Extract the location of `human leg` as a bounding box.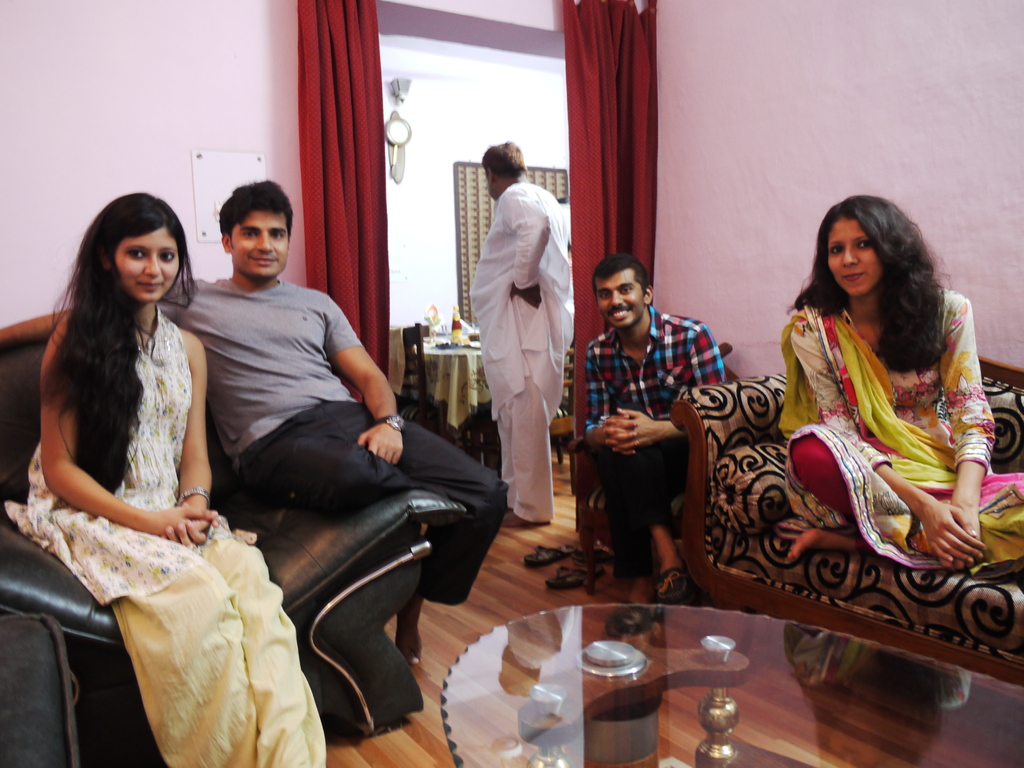
<box>54,500,258,767</box>.
